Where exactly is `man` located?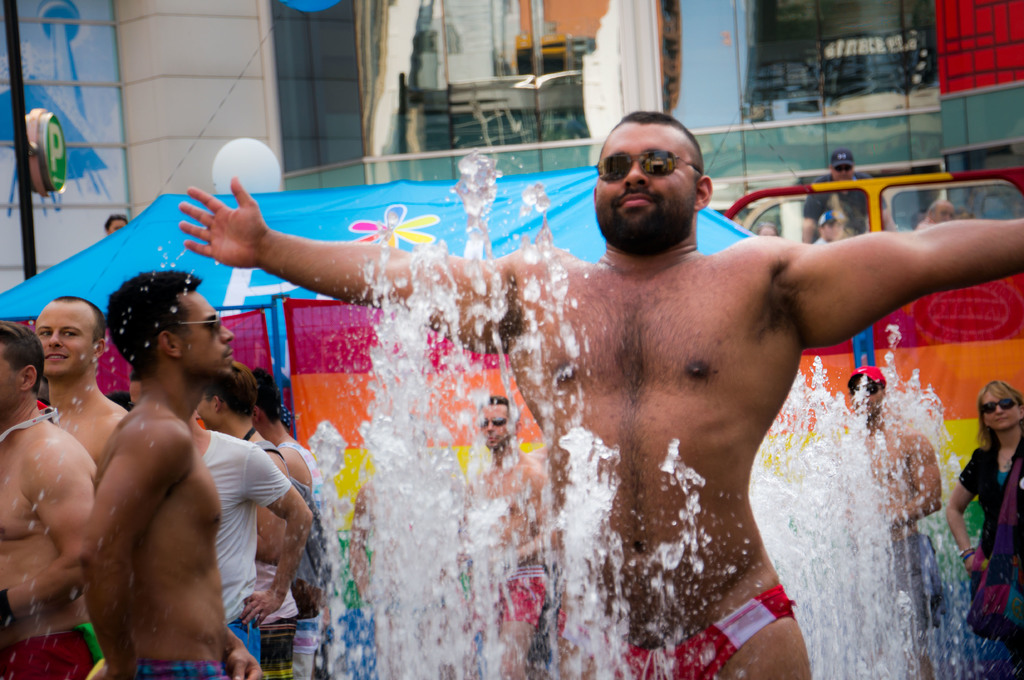
Its bounding box is BBox(805, 142, 883, 250).
